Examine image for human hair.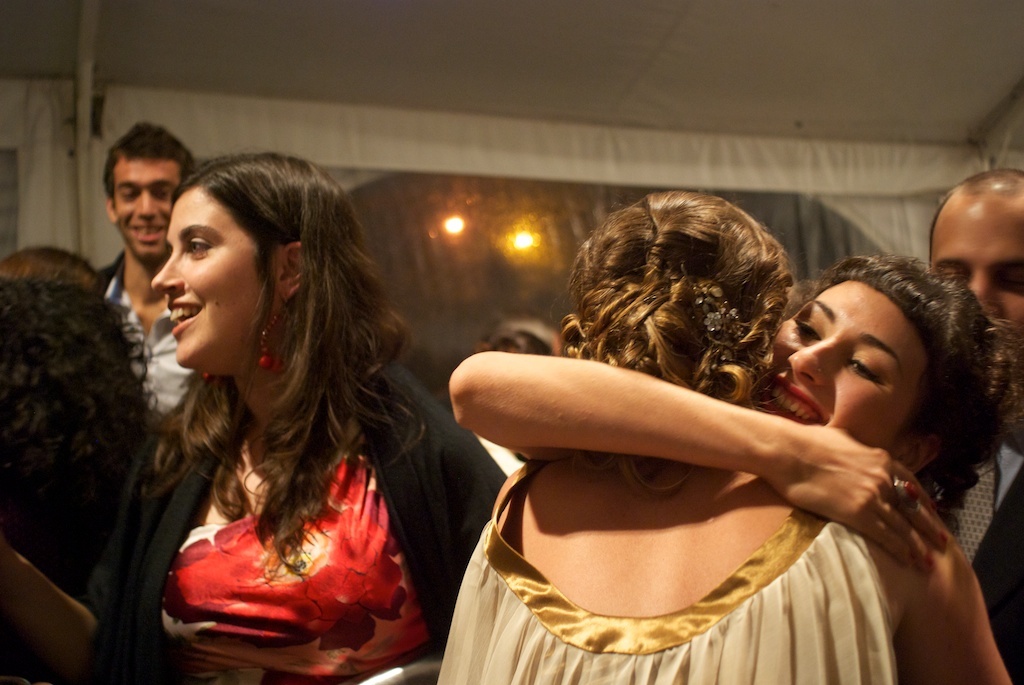
Examination result: [x1=826, y1=245, x2=1016, y2=523].
